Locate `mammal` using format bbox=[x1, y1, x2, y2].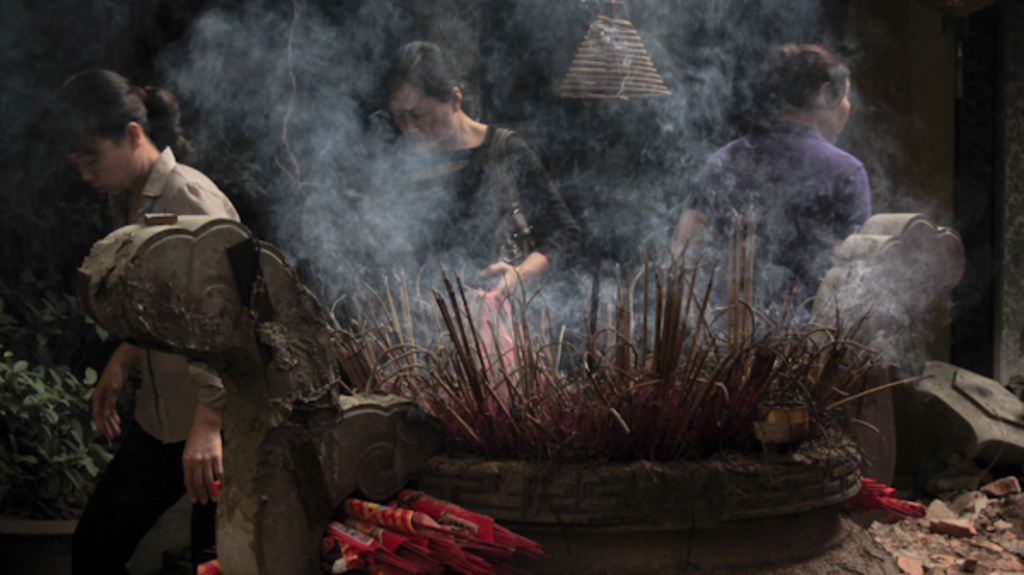
bbox=[382, 39, 580, 309].
